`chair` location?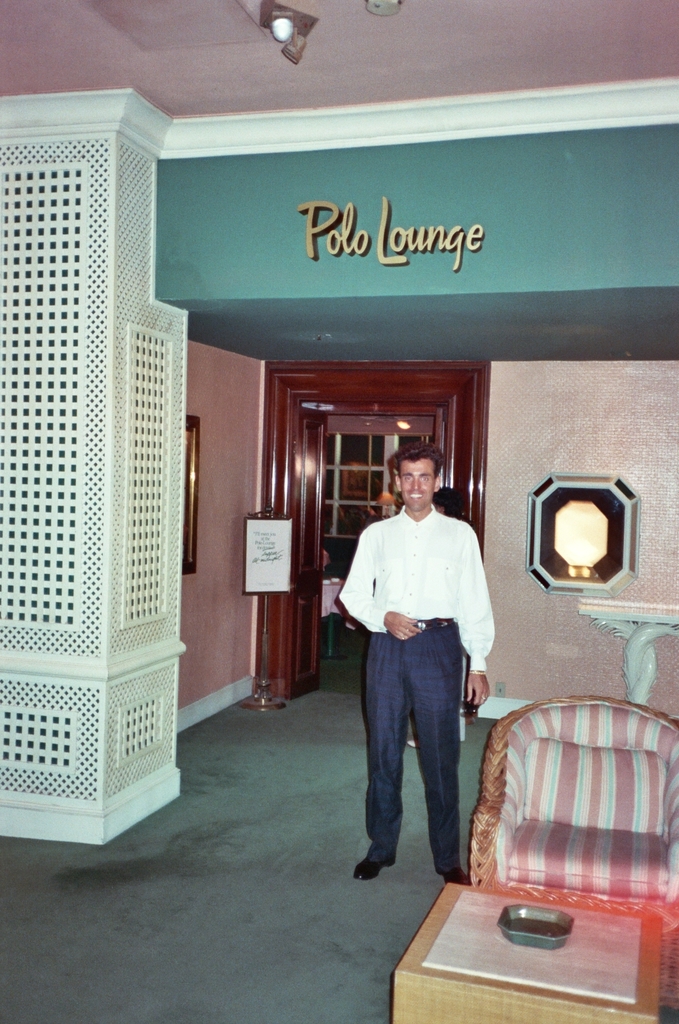
select_region(449, 701, 675, 912)
